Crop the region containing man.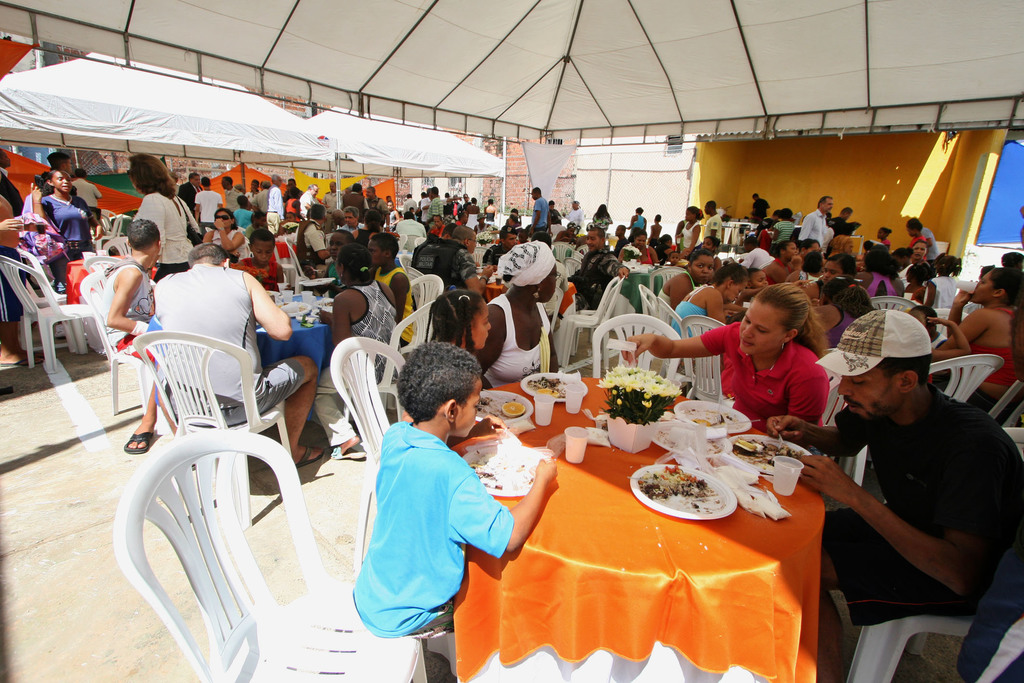
Crop region: pyautogui.locateOnScreen(564, 199, 583, 229).
